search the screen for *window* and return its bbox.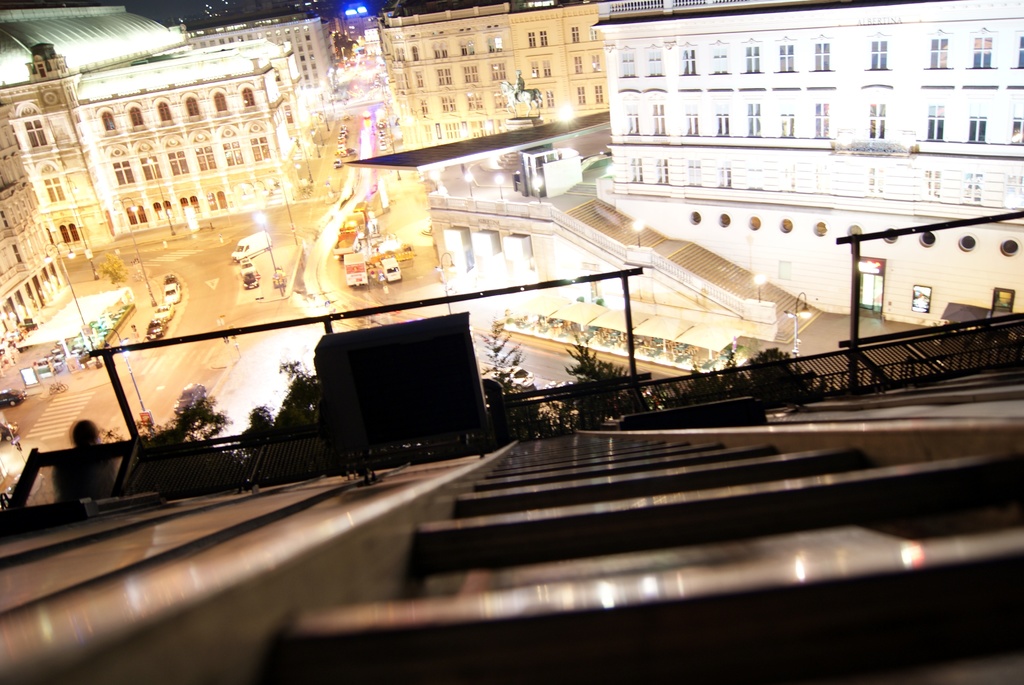
Found: Rect(539, 28, 547, 44).
